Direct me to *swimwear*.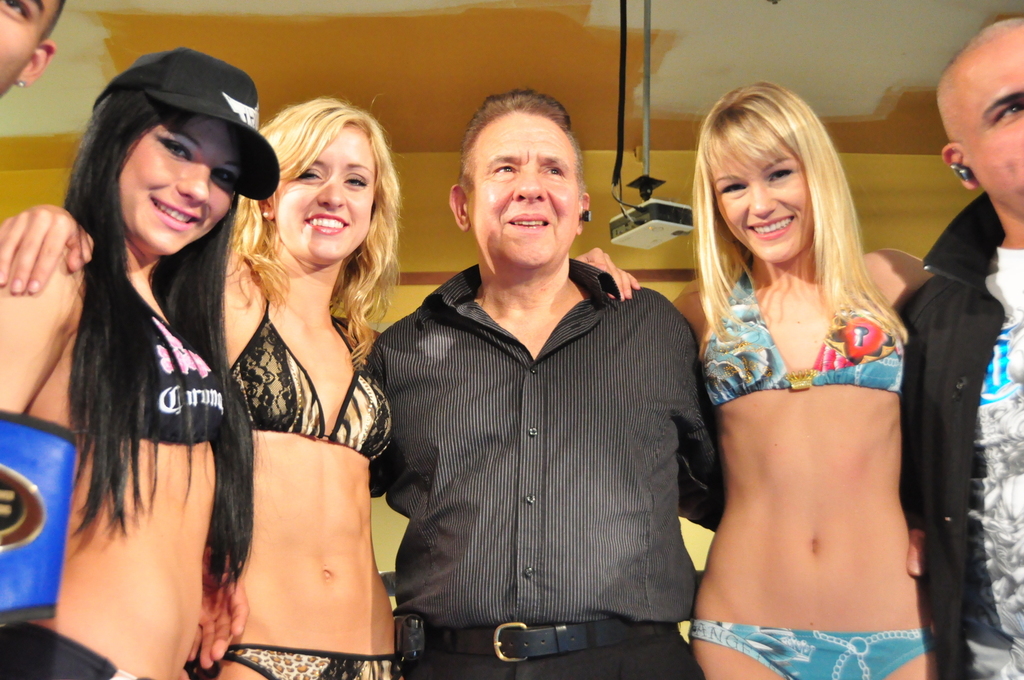
Direction: detection(132, 287, 227, 443).
